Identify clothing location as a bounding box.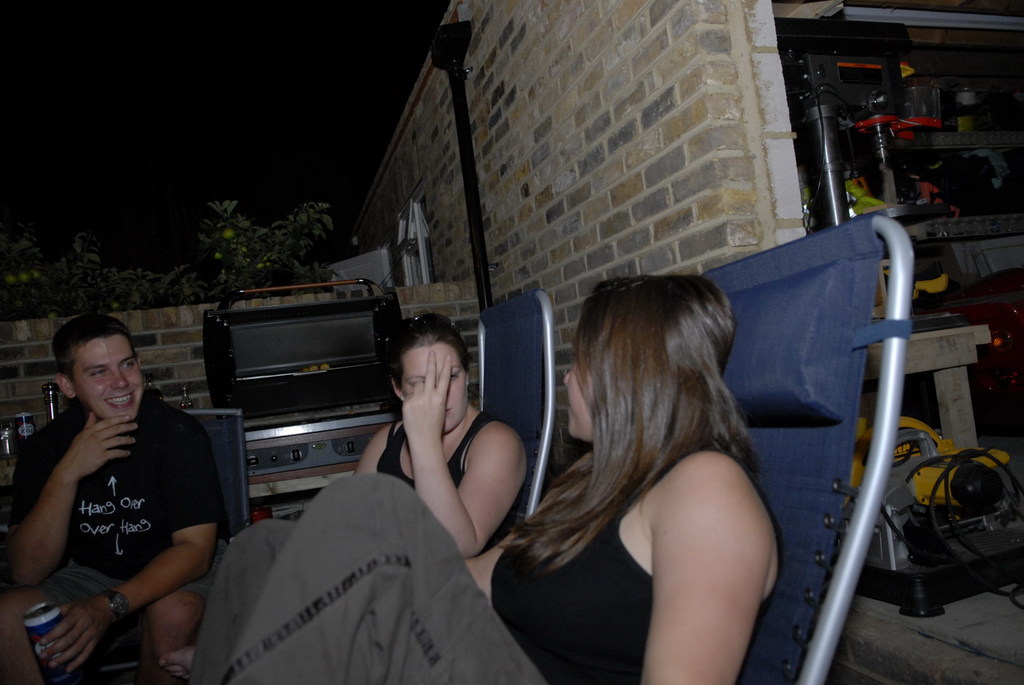
{"left": 22, "top": 361, "right": 215, "bottom": 661}.
